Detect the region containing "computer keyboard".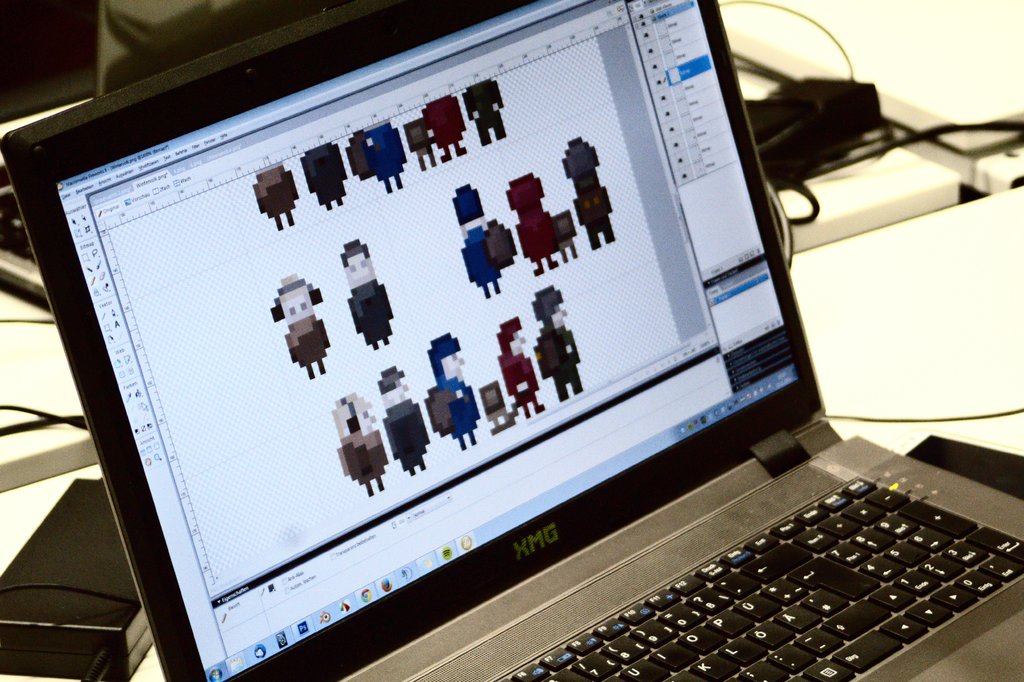
locate(489, 469, 1023, 681).
